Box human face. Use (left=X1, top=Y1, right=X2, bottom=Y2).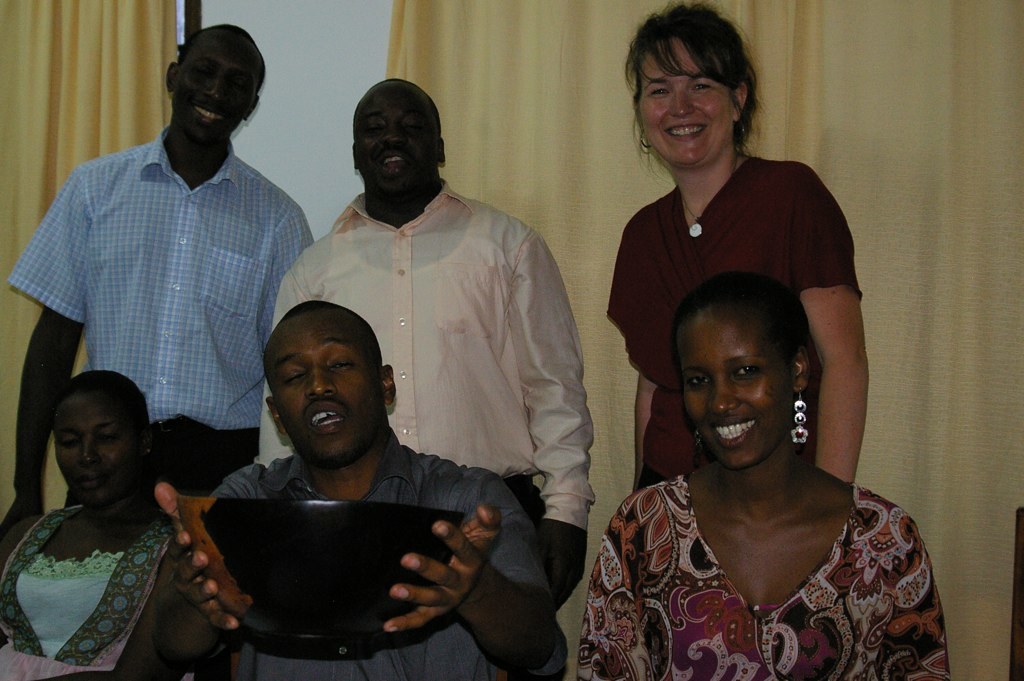
(left=638, top=38, right=738, bottom=166).
